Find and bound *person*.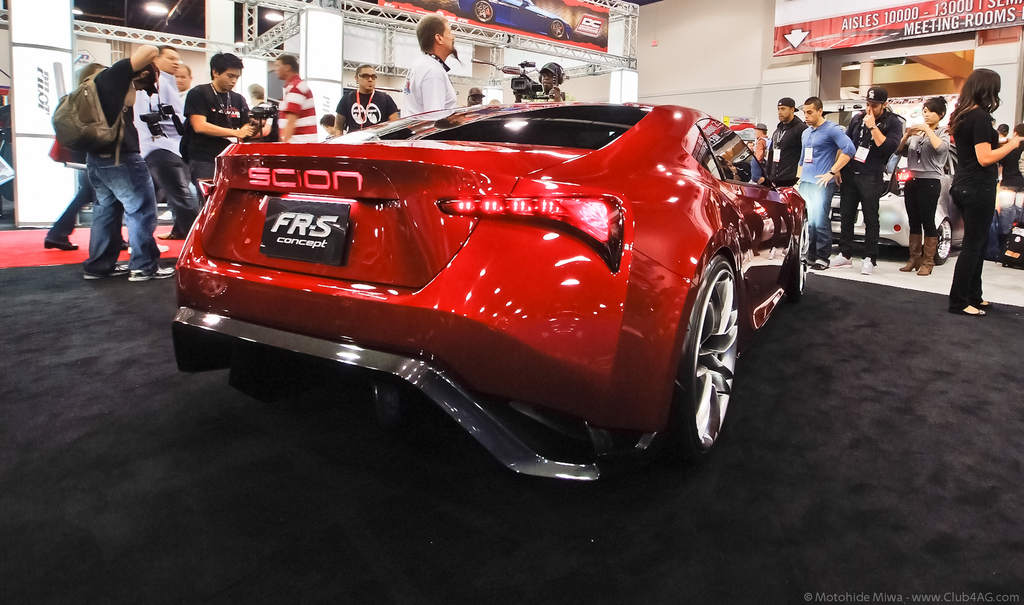
Bound: [797,93,853,268].
